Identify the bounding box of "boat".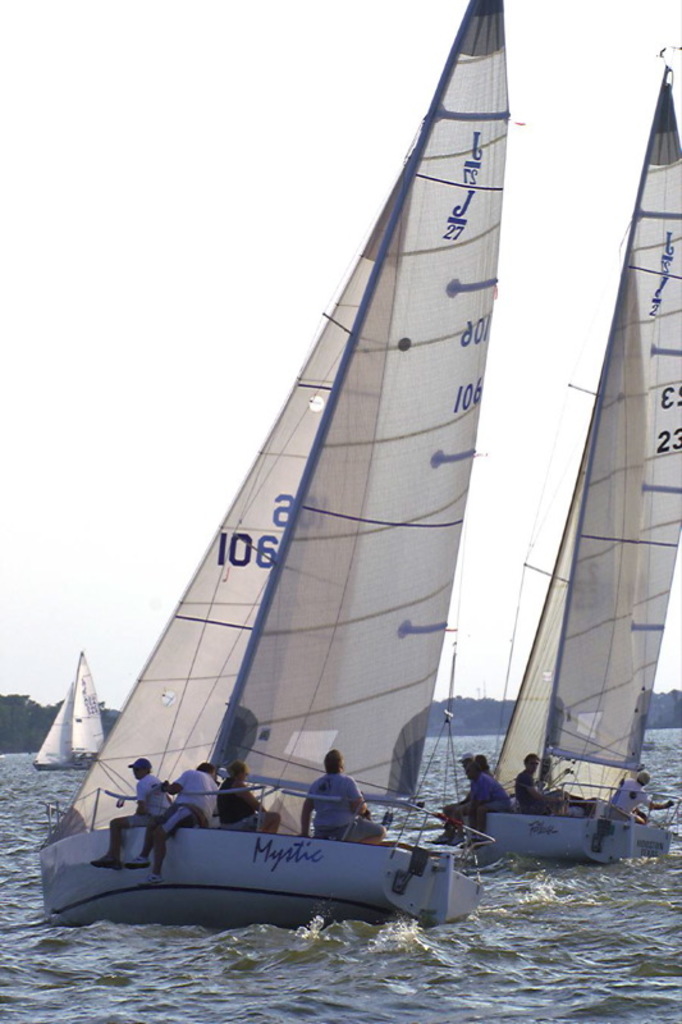
<region>431, 38, 681, 869</region>.
